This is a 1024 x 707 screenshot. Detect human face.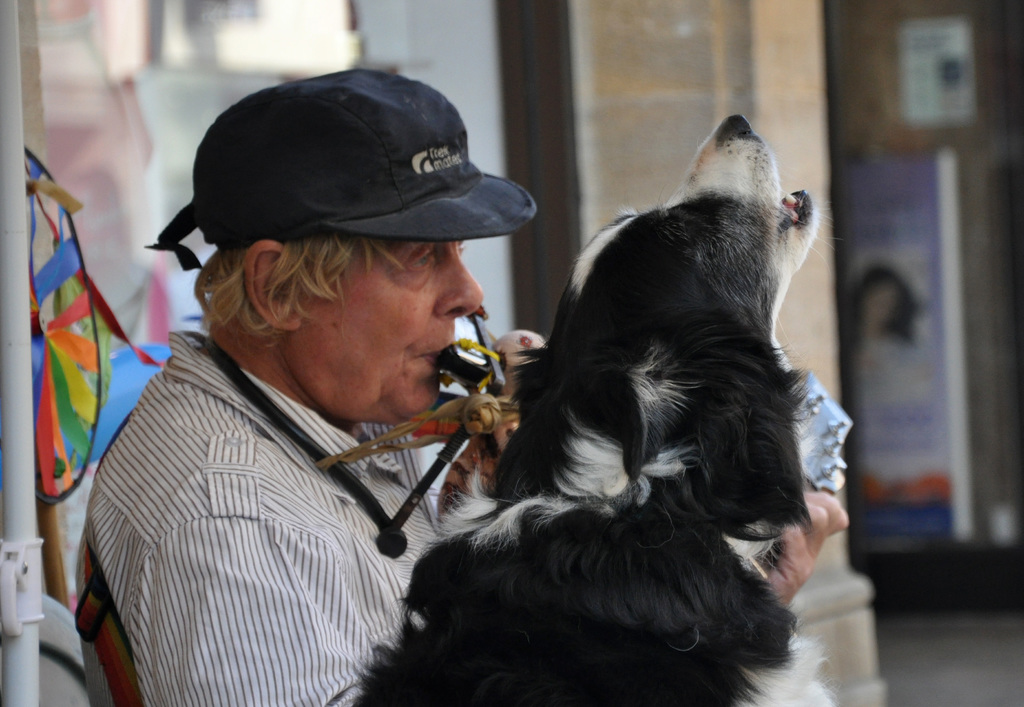
[301, 237, 486, 419].
